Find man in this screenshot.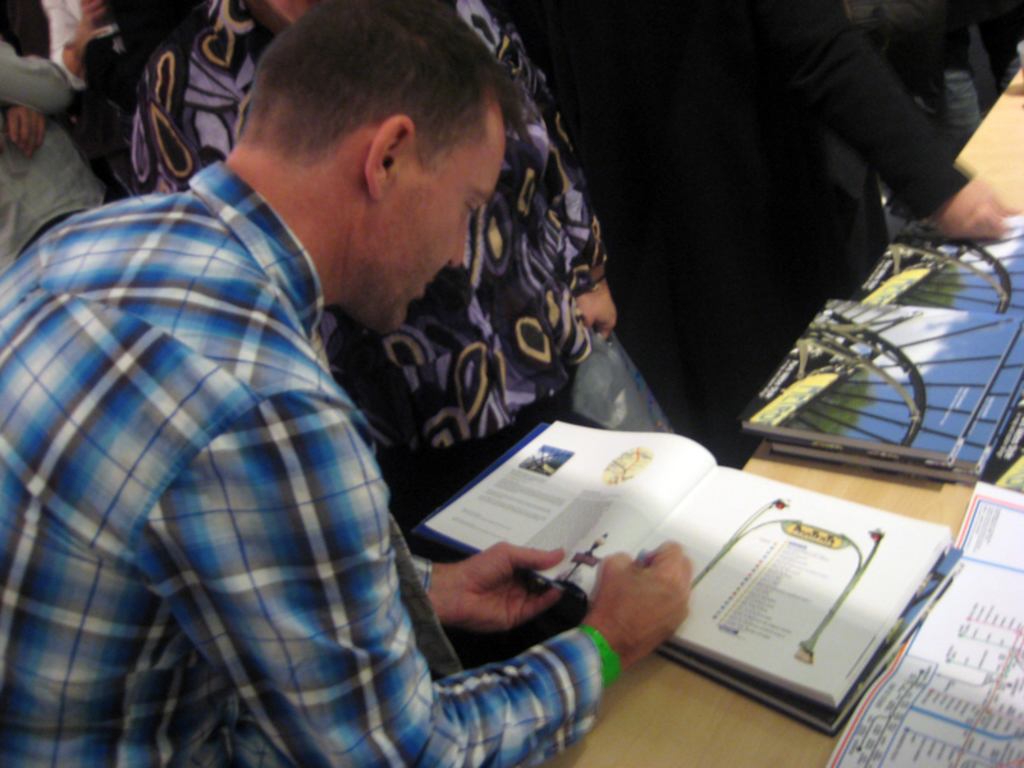
The bounding box for man is [x1=6, y1=0, x2=741, y2=750].
